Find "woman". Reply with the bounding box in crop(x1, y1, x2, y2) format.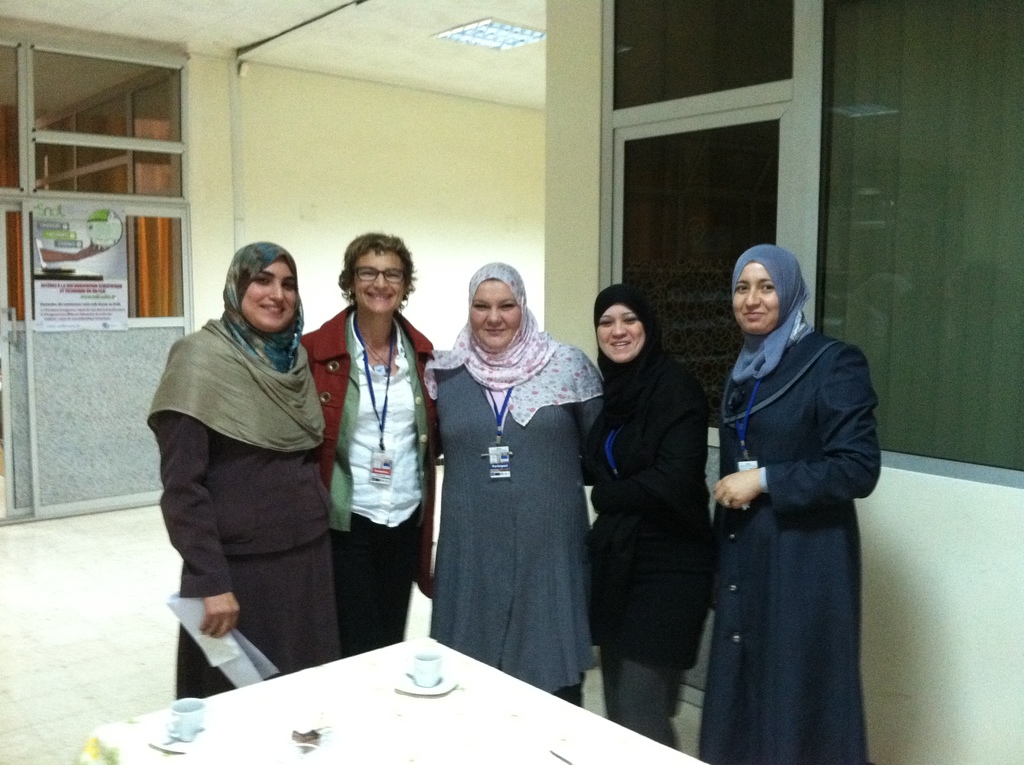
crop(419, 259, 606, 705).
